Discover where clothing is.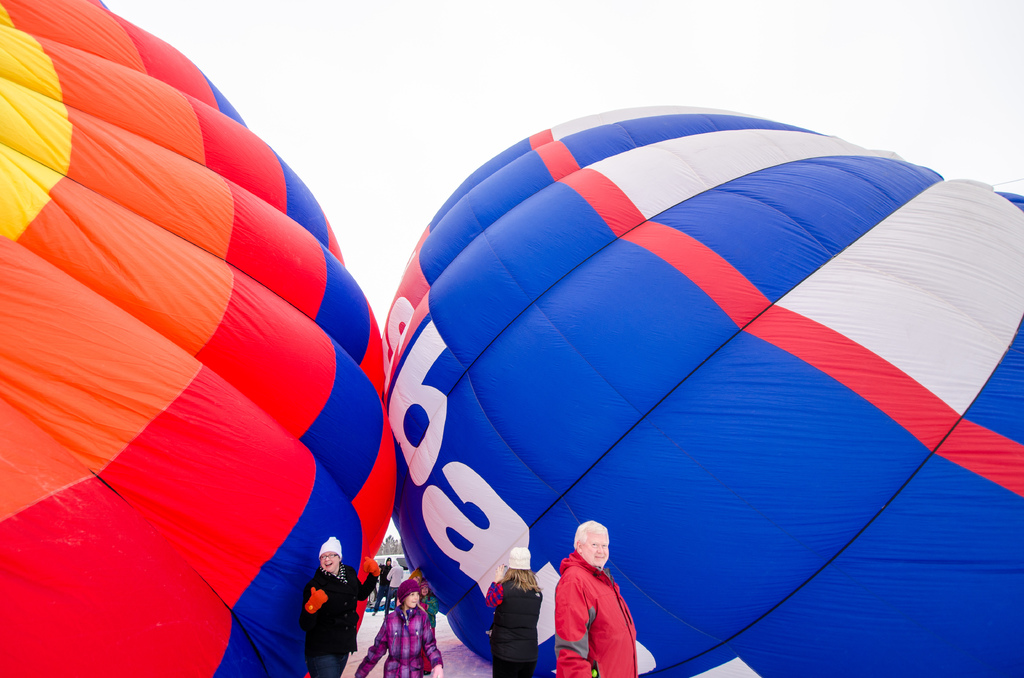
Discovered at [553, 547, 637, 672].
